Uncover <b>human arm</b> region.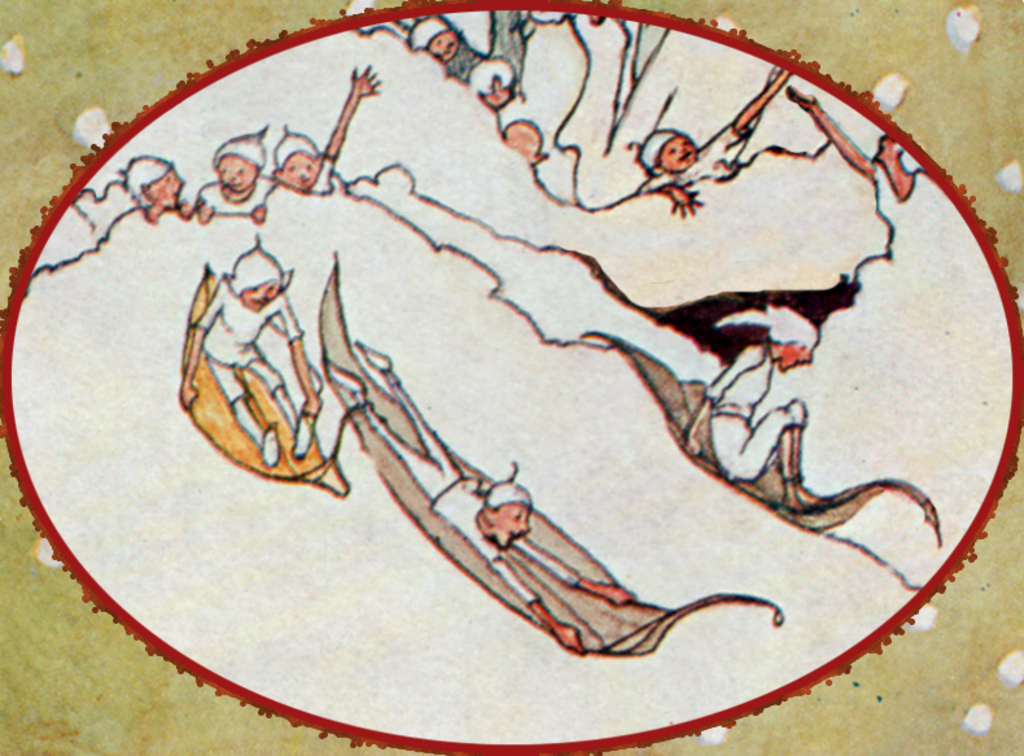
Uncovered: region(321, 64, 380, 188).
